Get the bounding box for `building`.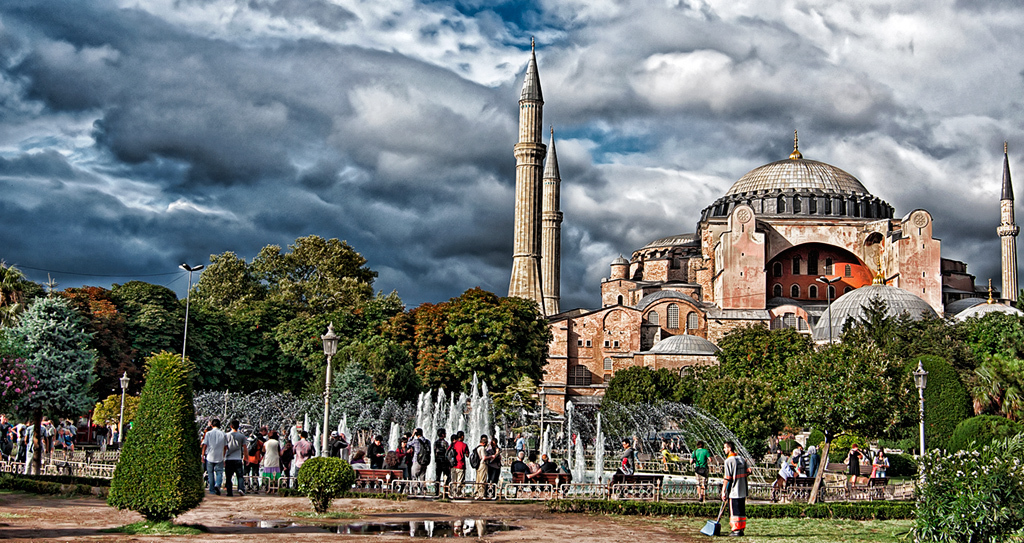
x1=505 y1=36 x2=1023 y2=418.
